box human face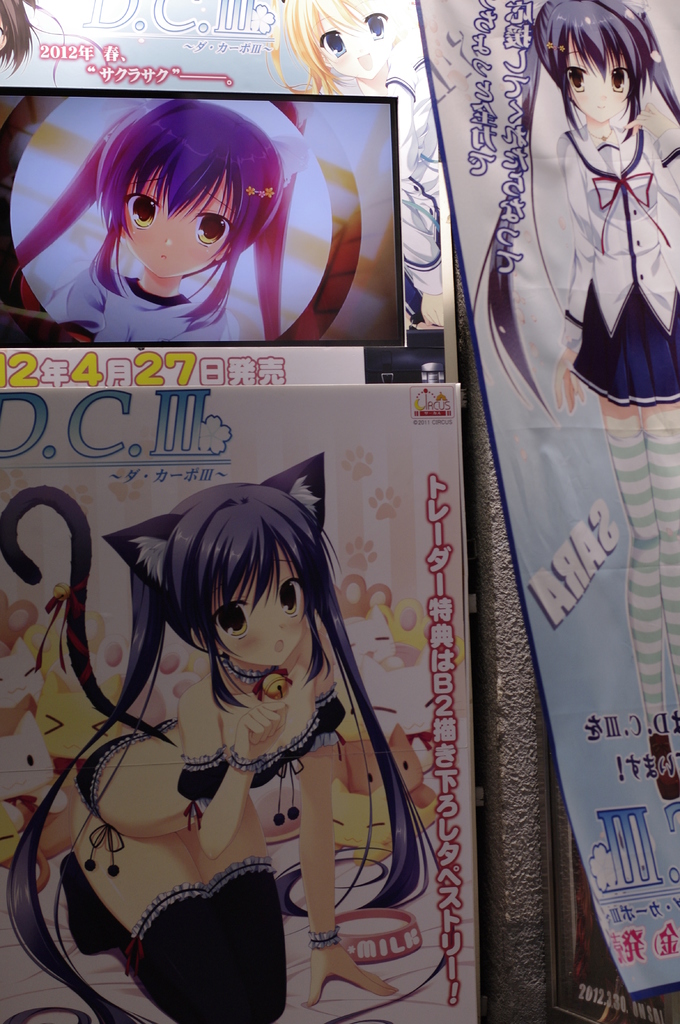
detection(224, 567, 313, 671)
